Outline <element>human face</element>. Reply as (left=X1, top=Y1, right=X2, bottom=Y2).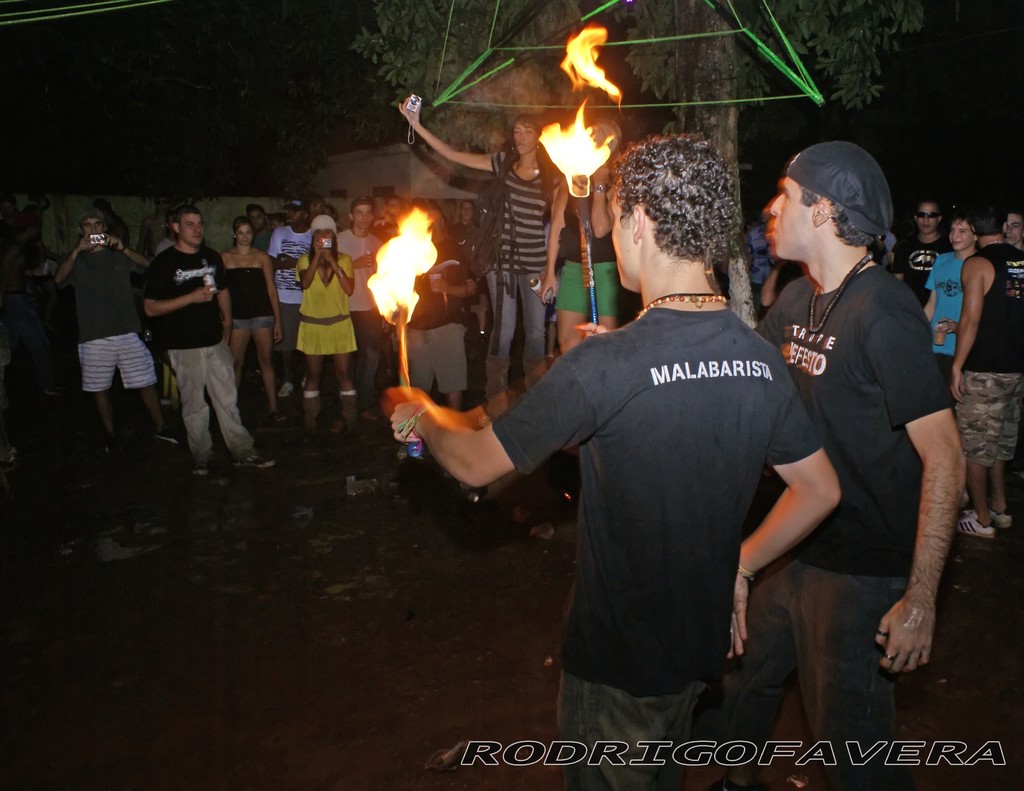
(left=947, top=220, right=971, bottom=254).
